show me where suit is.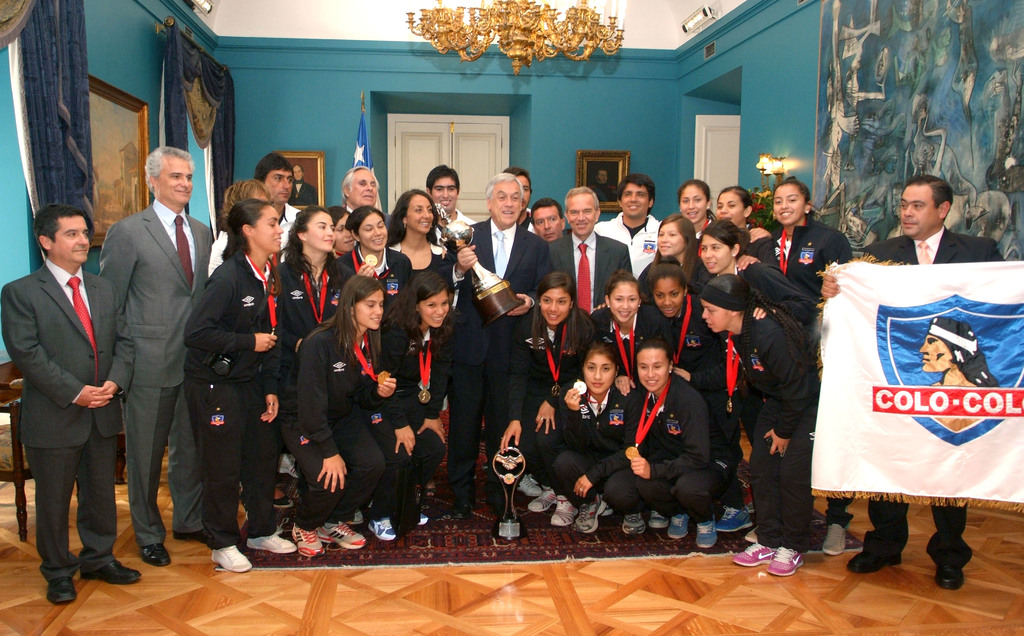
suit is at <box>861,225,1005,566</box>.
